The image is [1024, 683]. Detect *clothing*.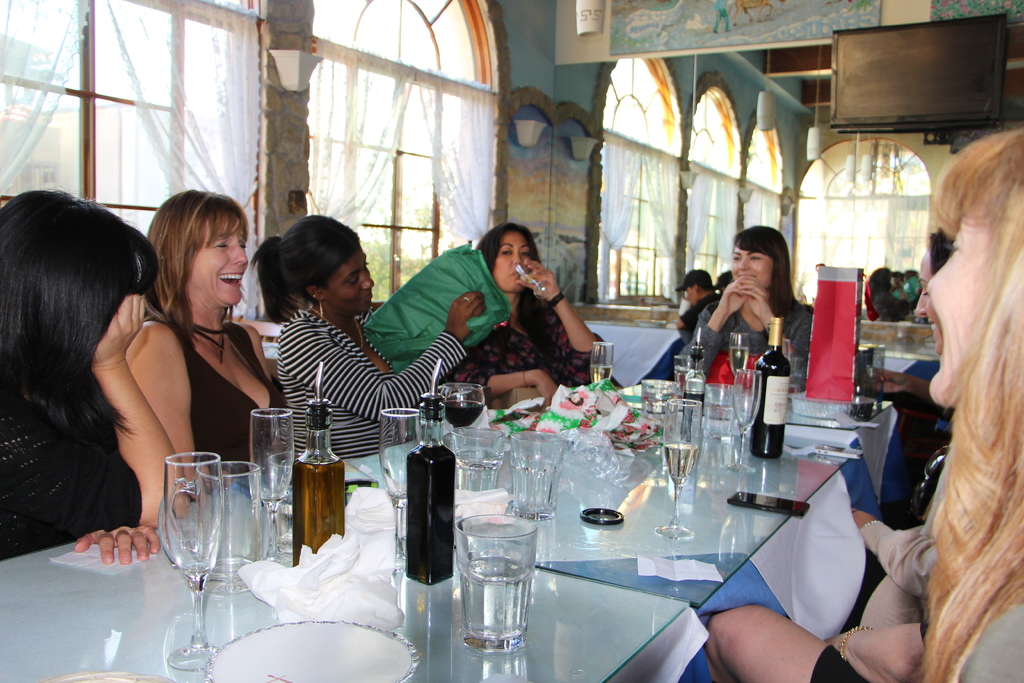
Detection: x1=676, y1=292, x2=820, y2=393.
